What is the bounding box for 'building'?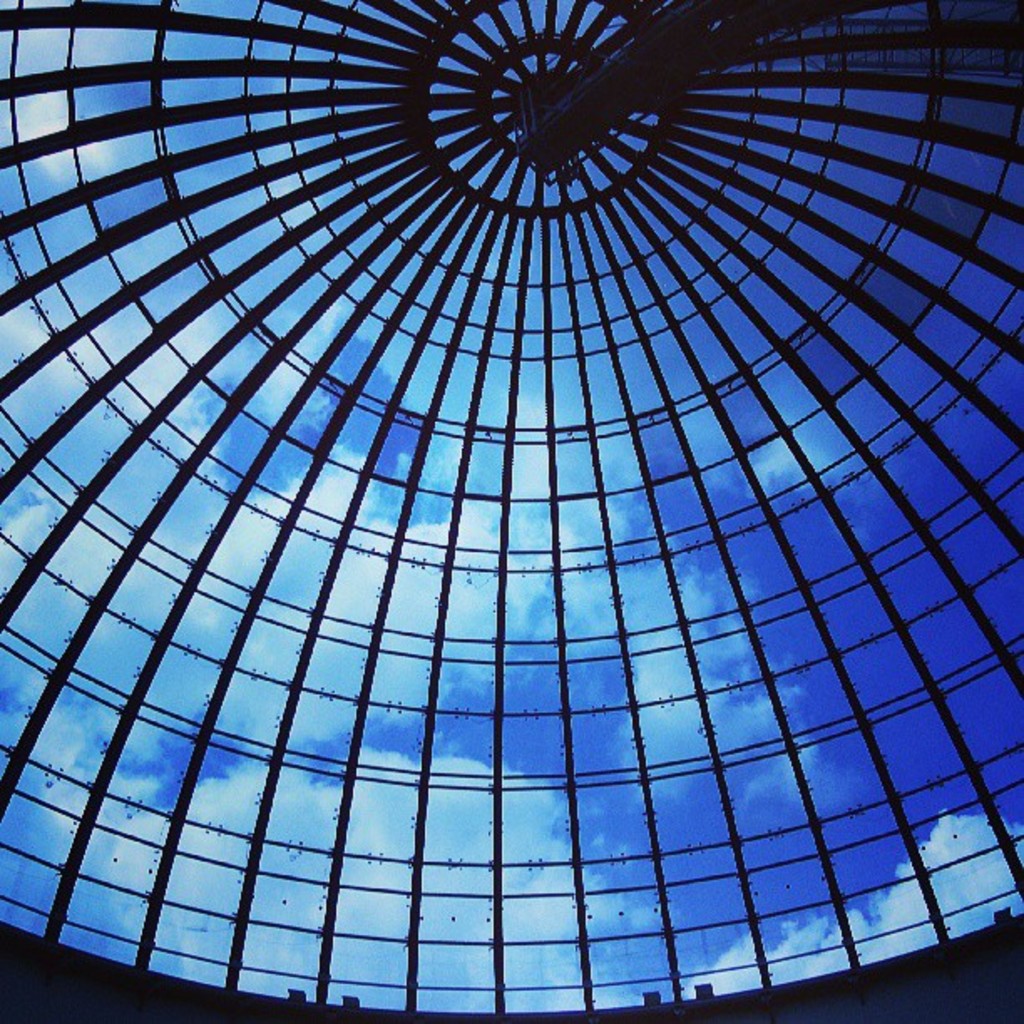
l=0, t=0, r=1022, b=1022.
